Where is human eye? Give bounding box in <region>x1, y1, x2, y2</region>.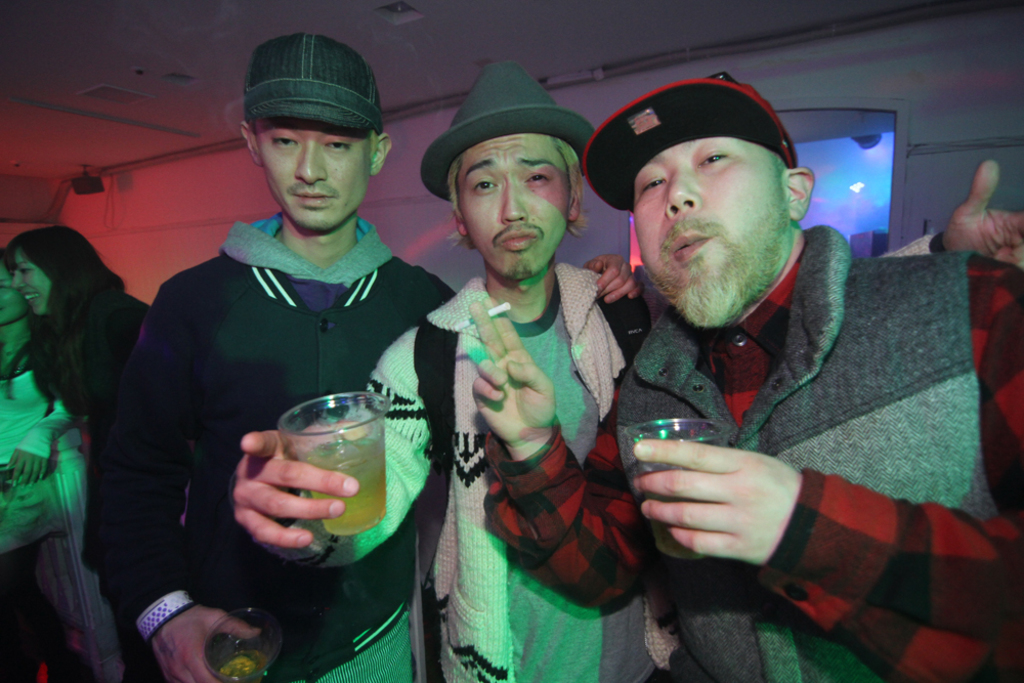
<region>523, 169, 554, 185</region>.
